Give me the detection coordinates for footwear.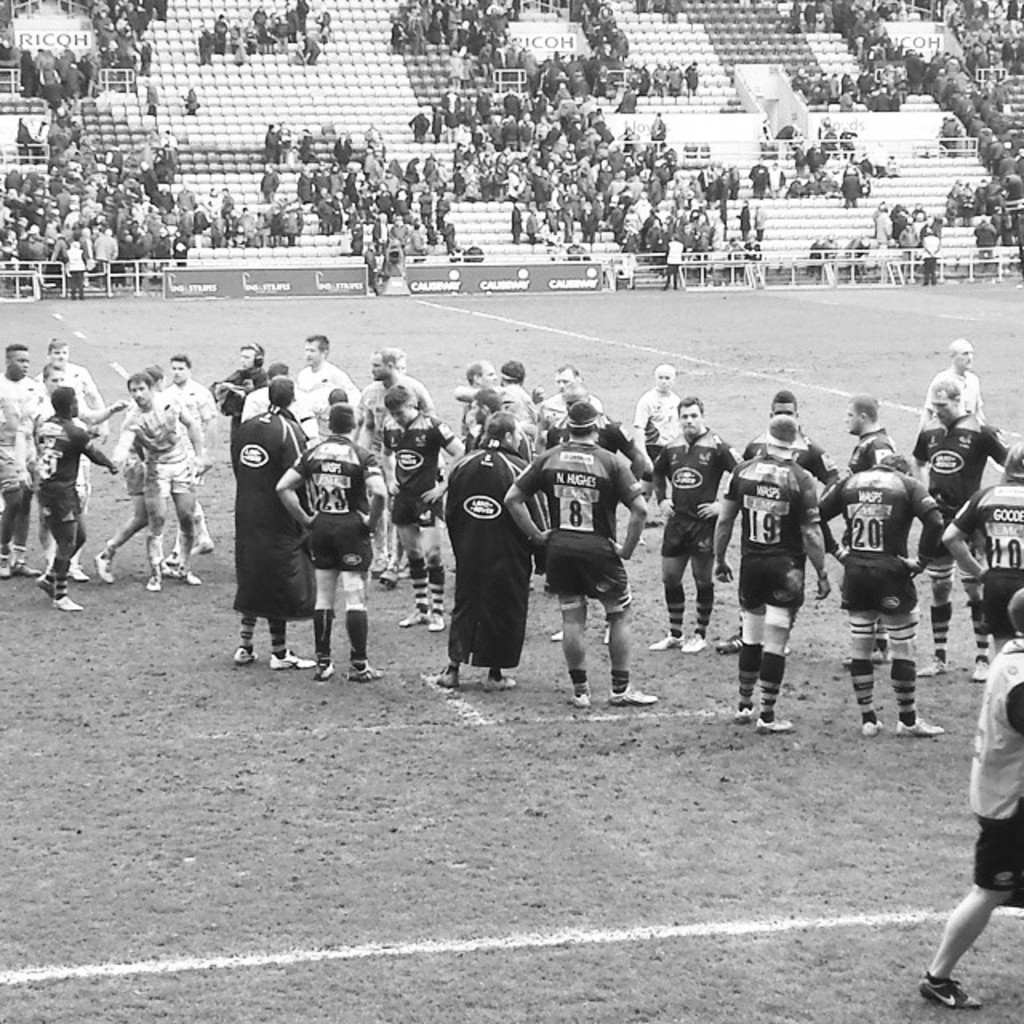
BBox(37, 581, 82, 610).
